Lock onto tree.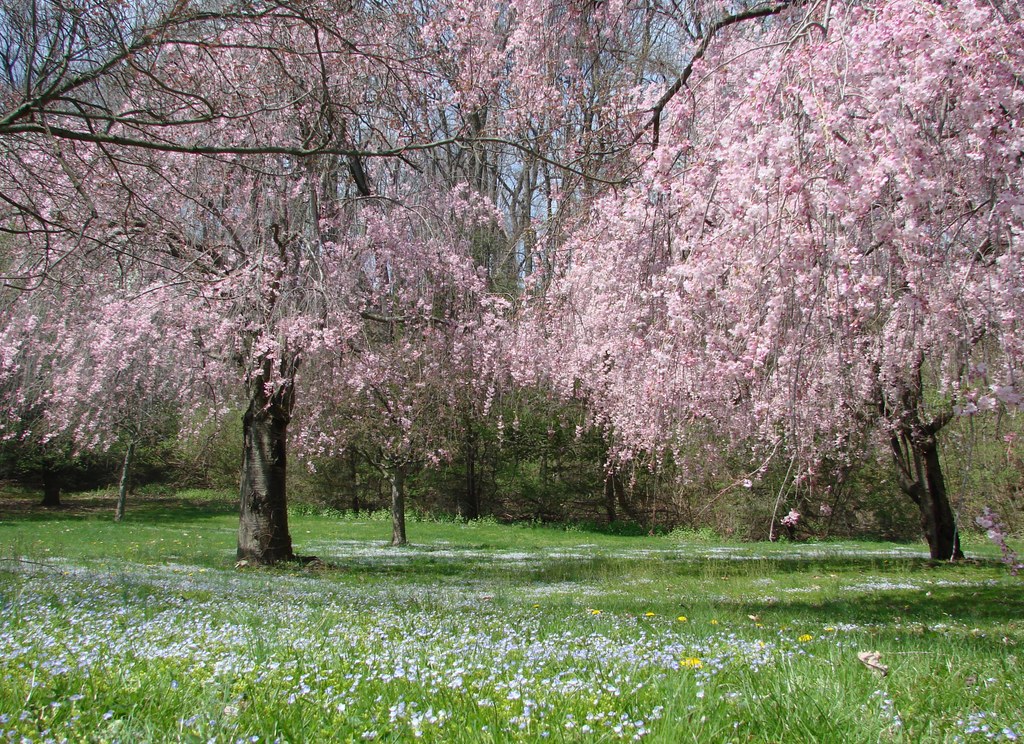
Locked: crop(292, 276, 504, 558).
